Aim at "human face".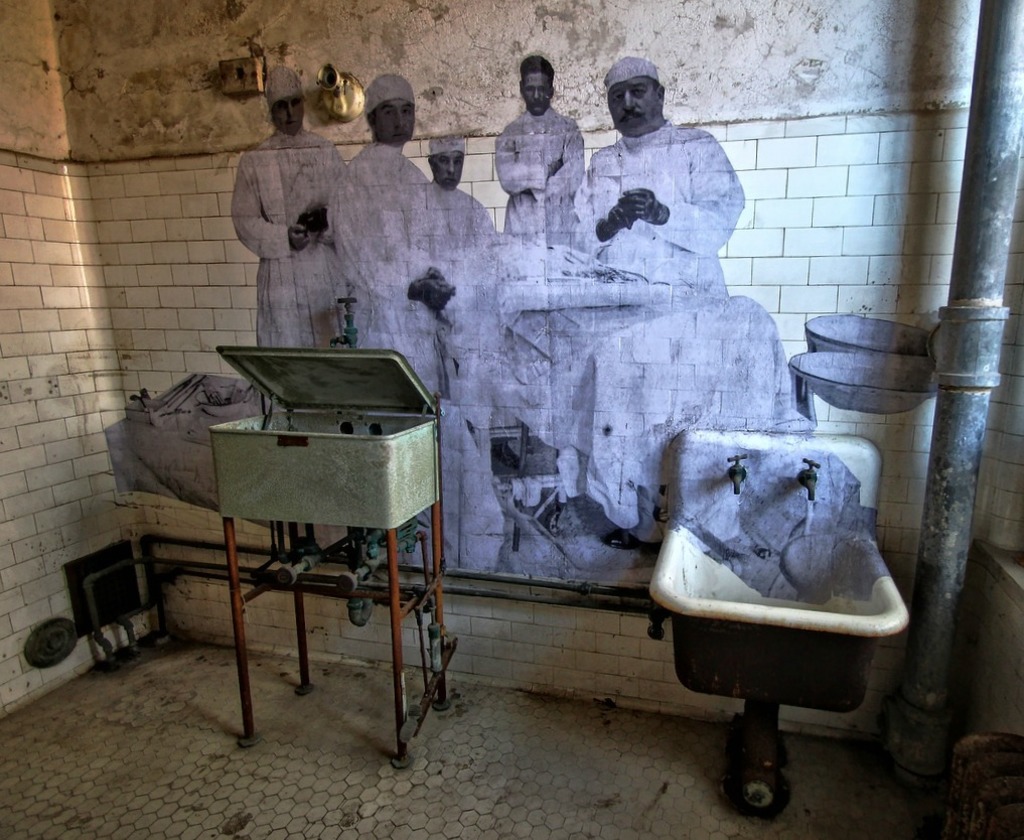
Aimed at {"left": 608, "top": 79, "right": 655, "bottom": 130}.
